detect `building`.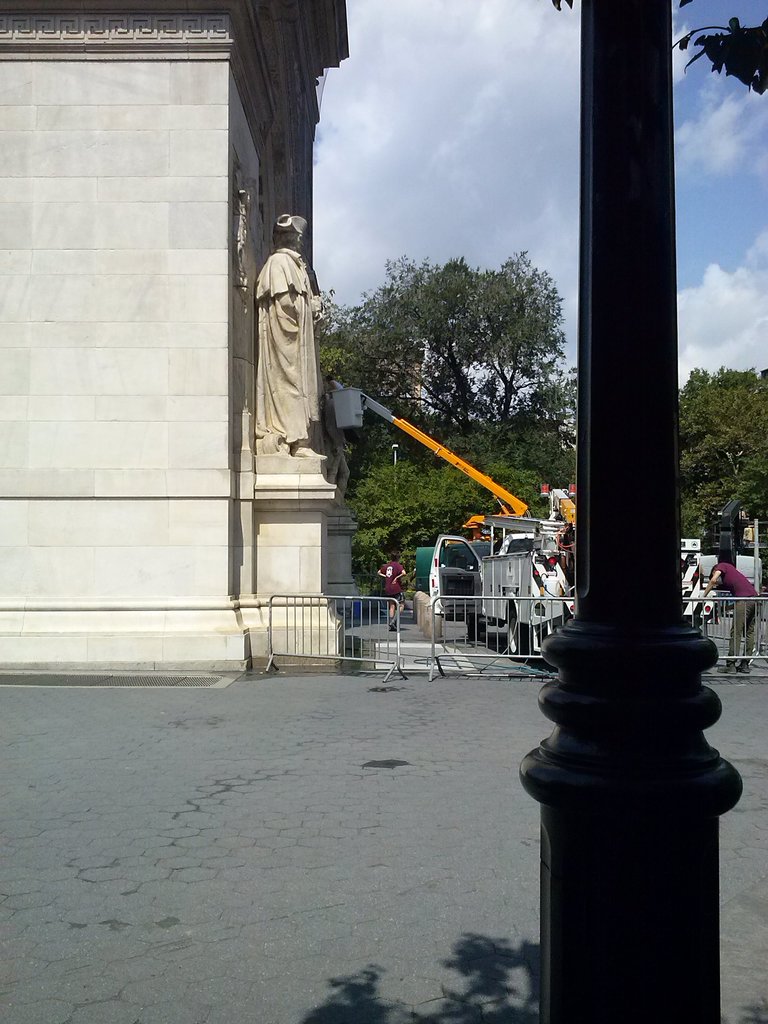
Detected at 0, 0, 368, 668.
